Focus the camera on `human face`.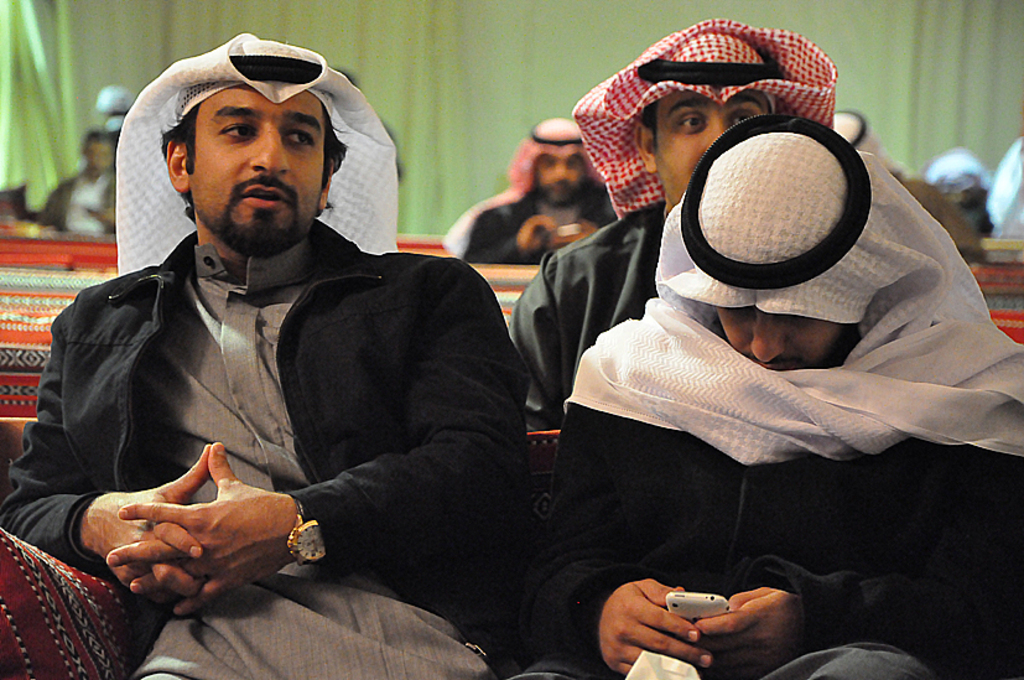
Focus region: box(709, 306, 849, 365).
